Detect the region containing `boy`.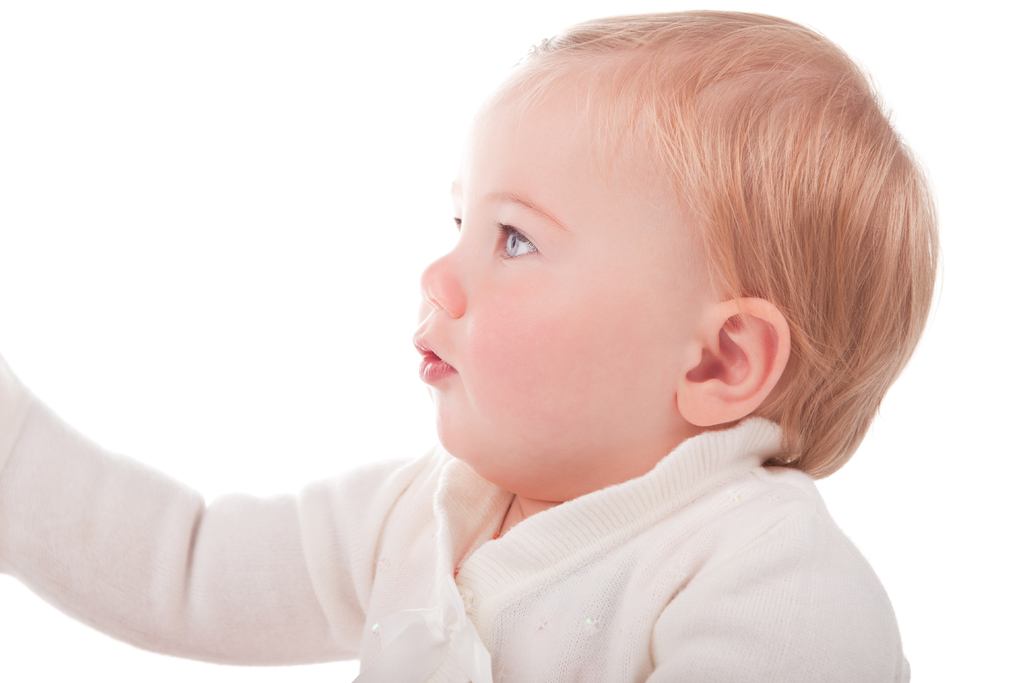
<box>0,9,939,682</box>.
